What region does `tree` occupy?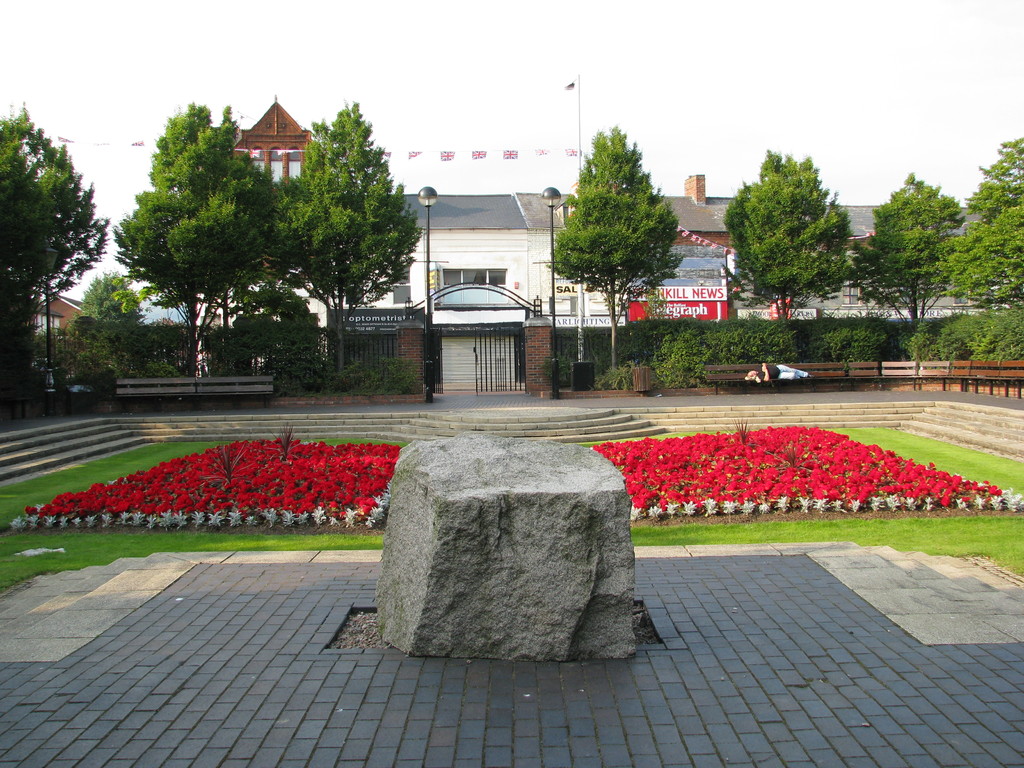
region(943, 139, 1023, 320).
